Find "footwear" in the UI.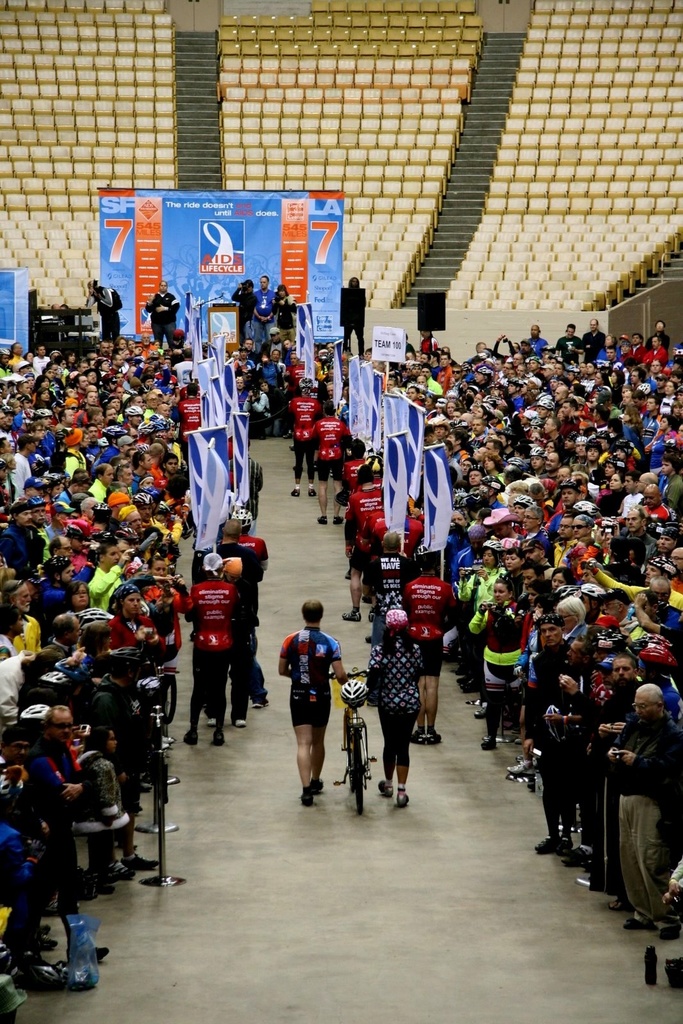
UI element at {"left": 472, "top": 705, "right": 490, "bottom": 721}.
